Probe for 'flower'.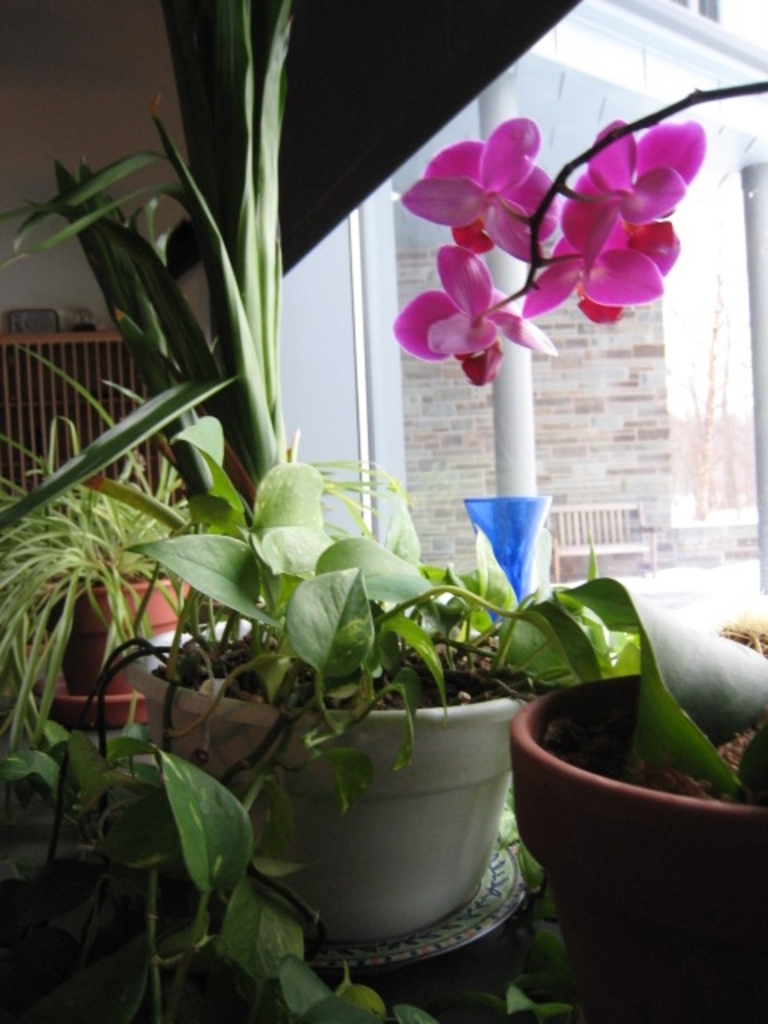
Probe result: left=518, top=203, right=685, bottom=323.
